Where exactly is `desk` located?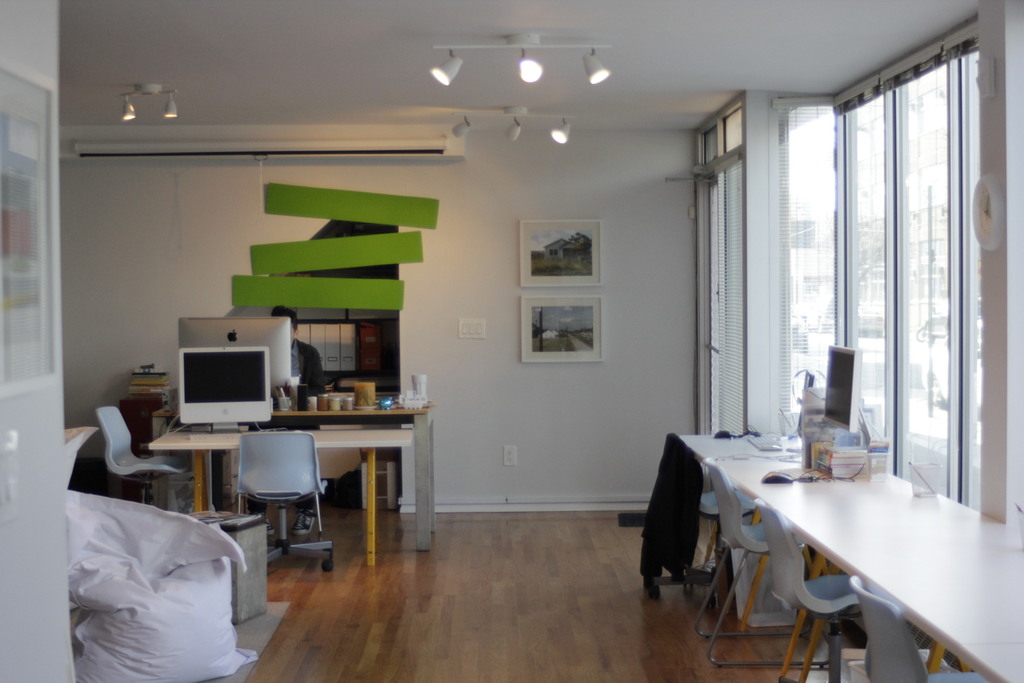
Its bounding box is (138,402,436,584).
